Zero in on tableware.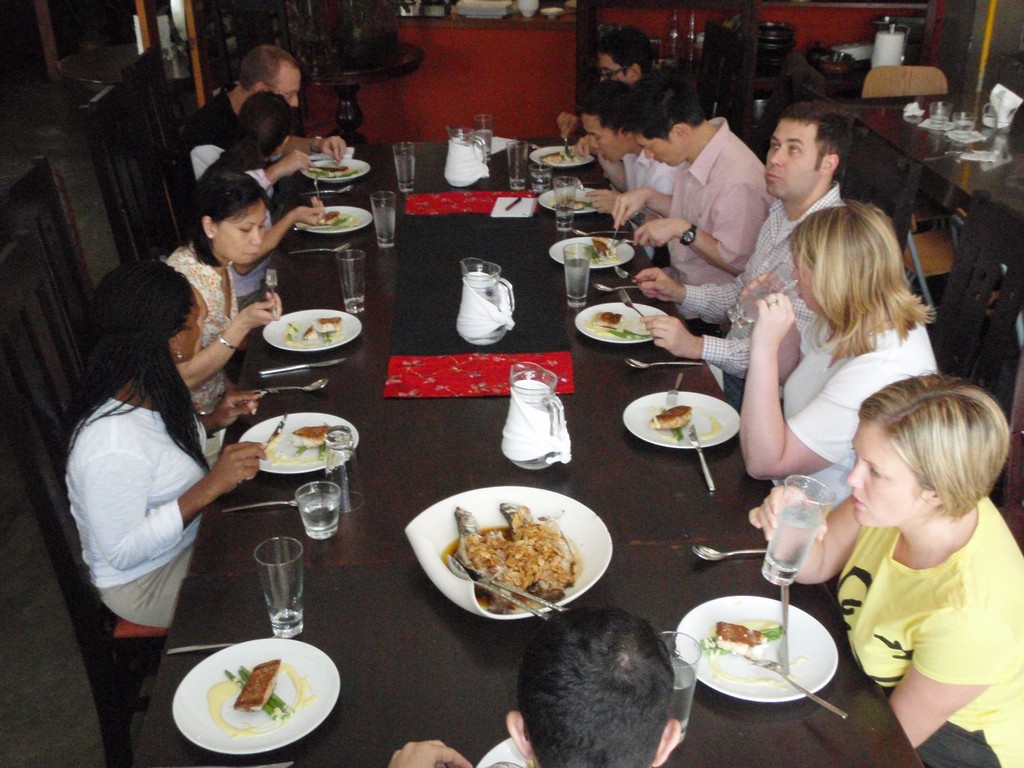
Zeroed in: <region>441, 124, 486, 189</region>.
